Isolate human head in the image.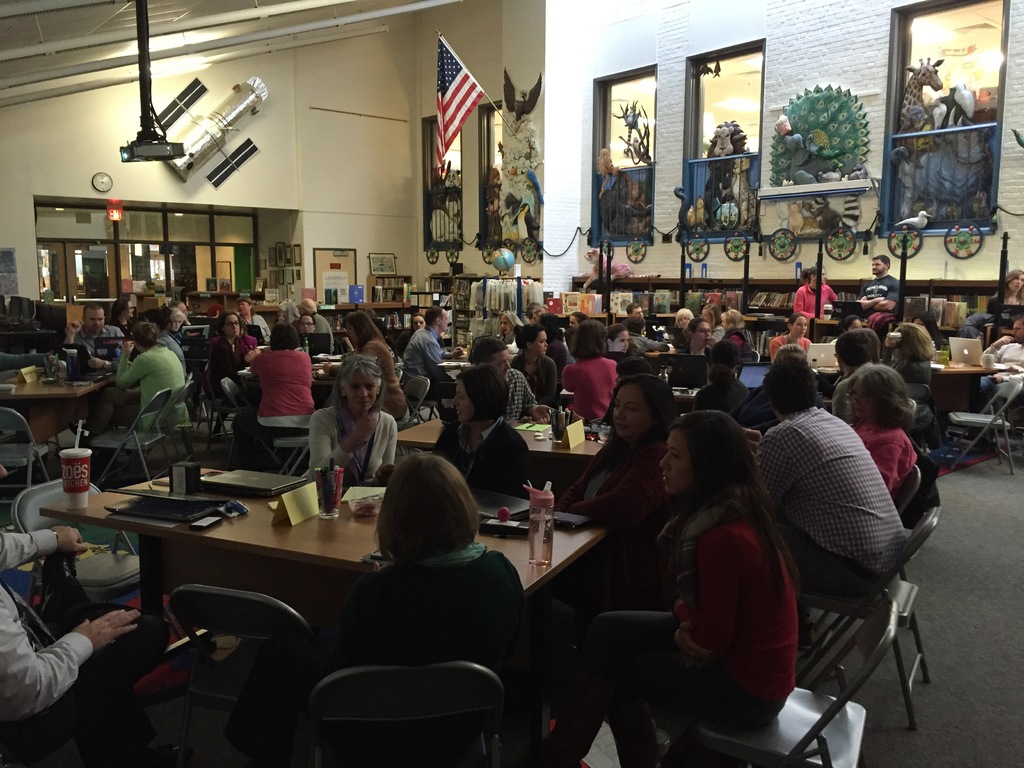
Isolated region: box=[448, 364, 510, 426].
